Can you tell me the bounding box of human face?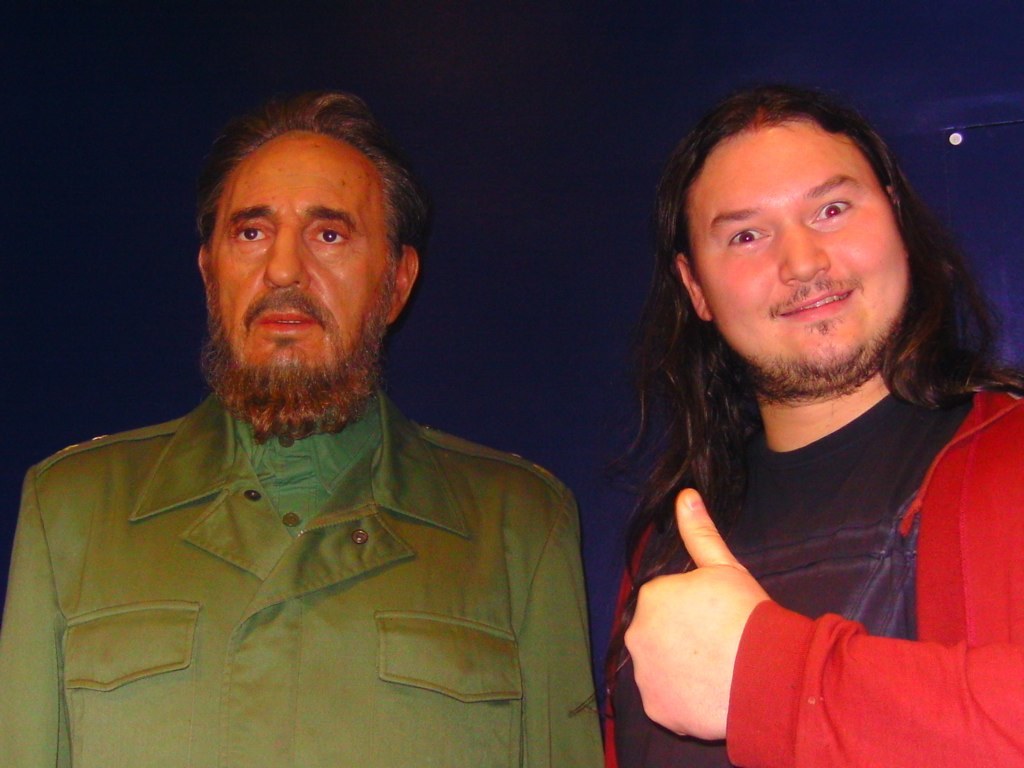
pyautogui.locateOnScreen(712, 120, 909, 389).
